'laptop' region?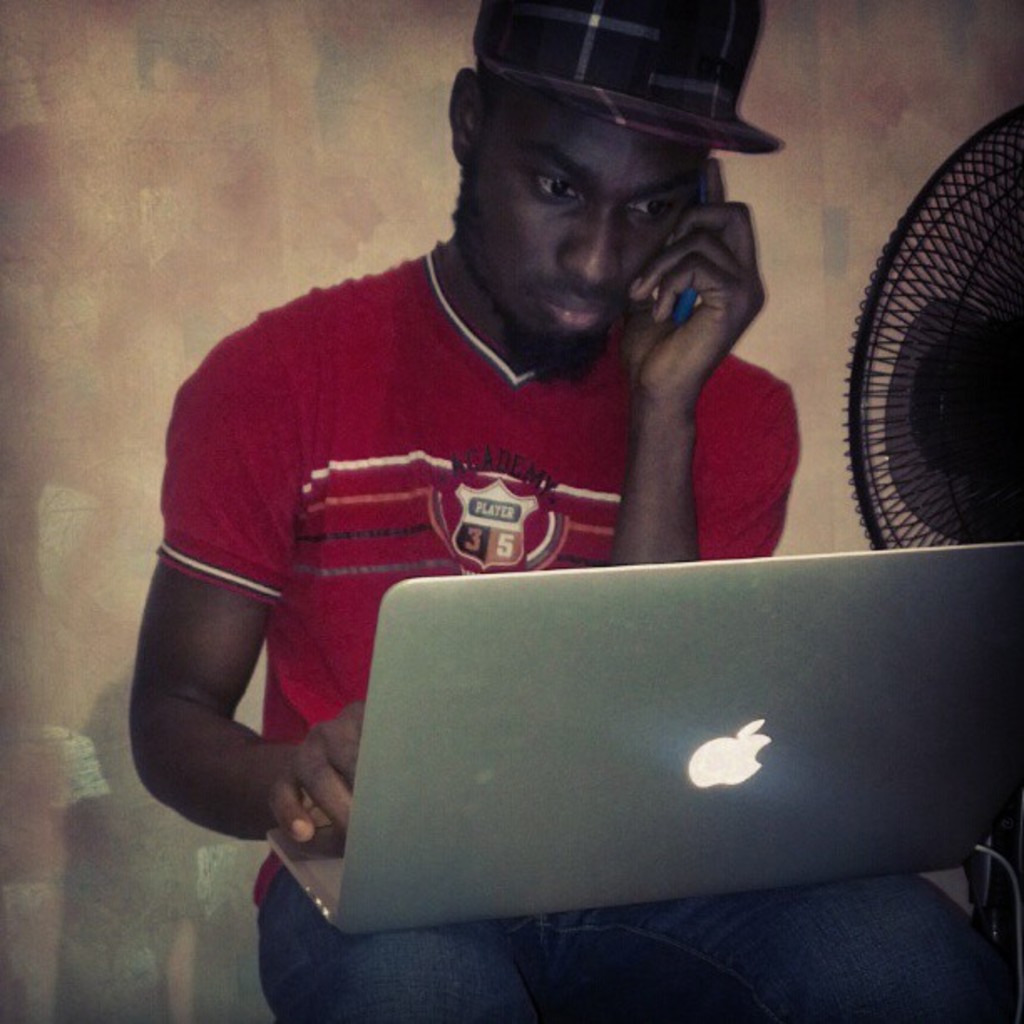
box=[273, 534, 1023, 986]
